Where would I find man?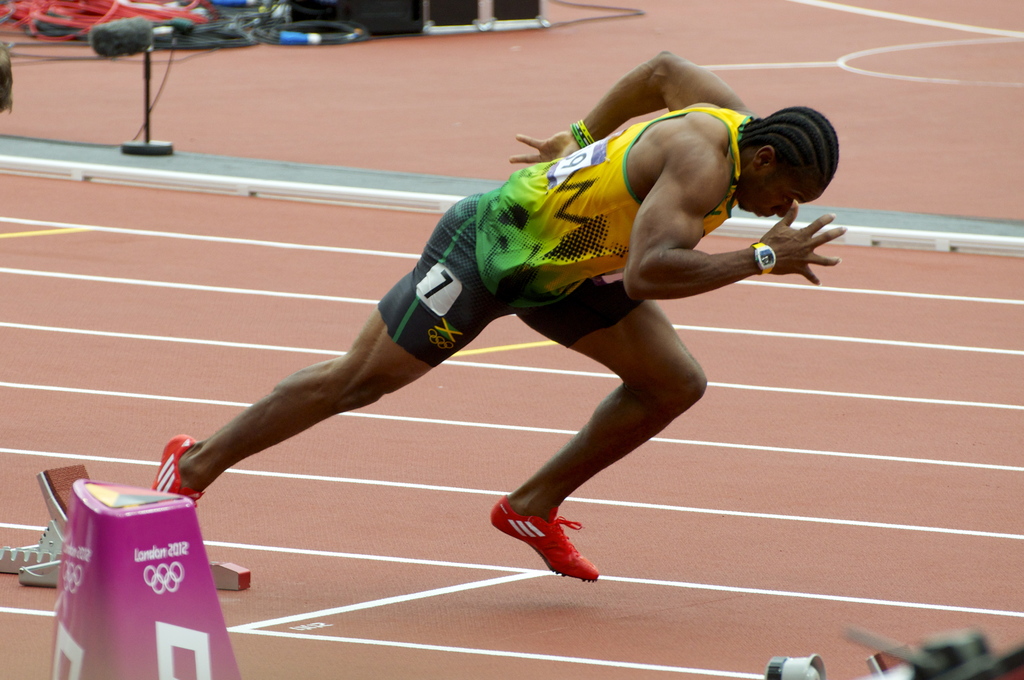
At l=168, t=24, r=822, b=626.
